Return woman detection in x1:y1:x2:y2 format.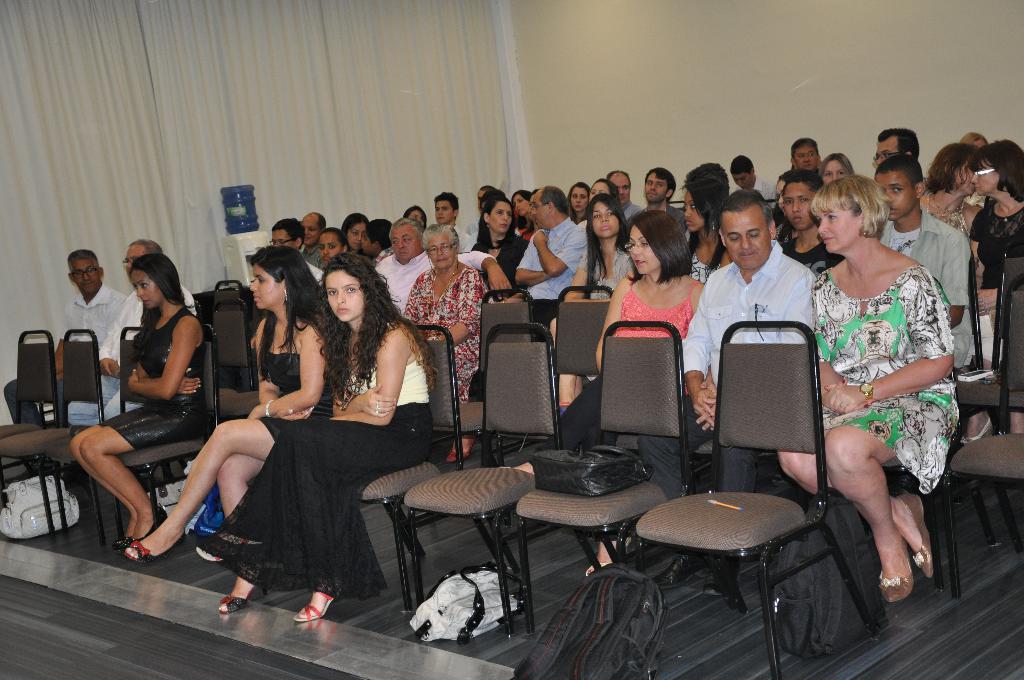
811:154:861:212.
